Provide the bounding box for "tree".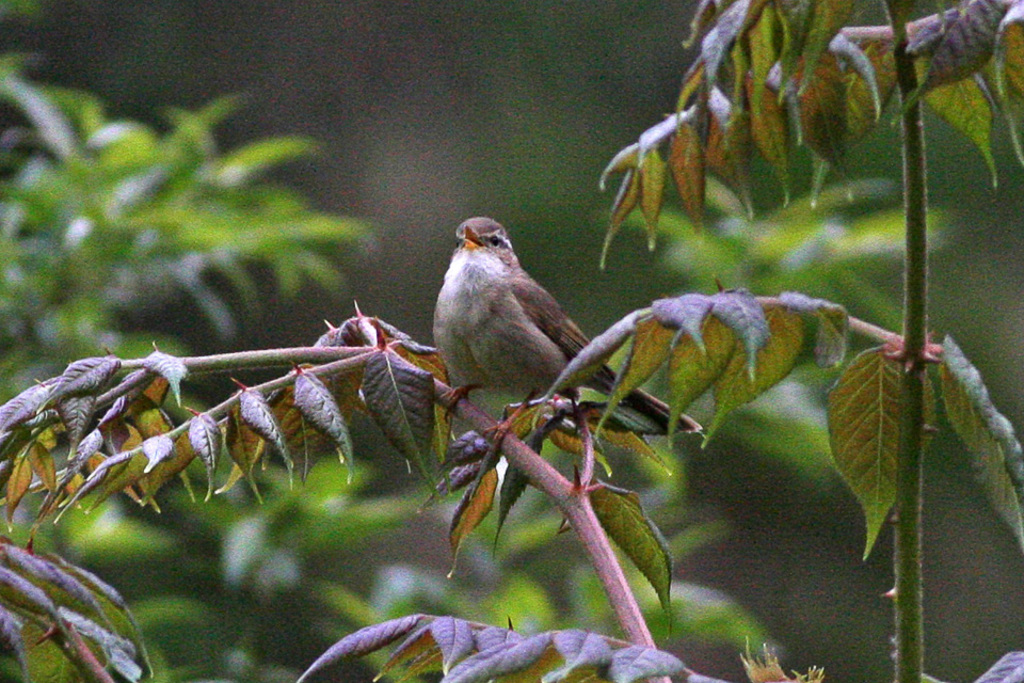
[0,0,1023,679].
